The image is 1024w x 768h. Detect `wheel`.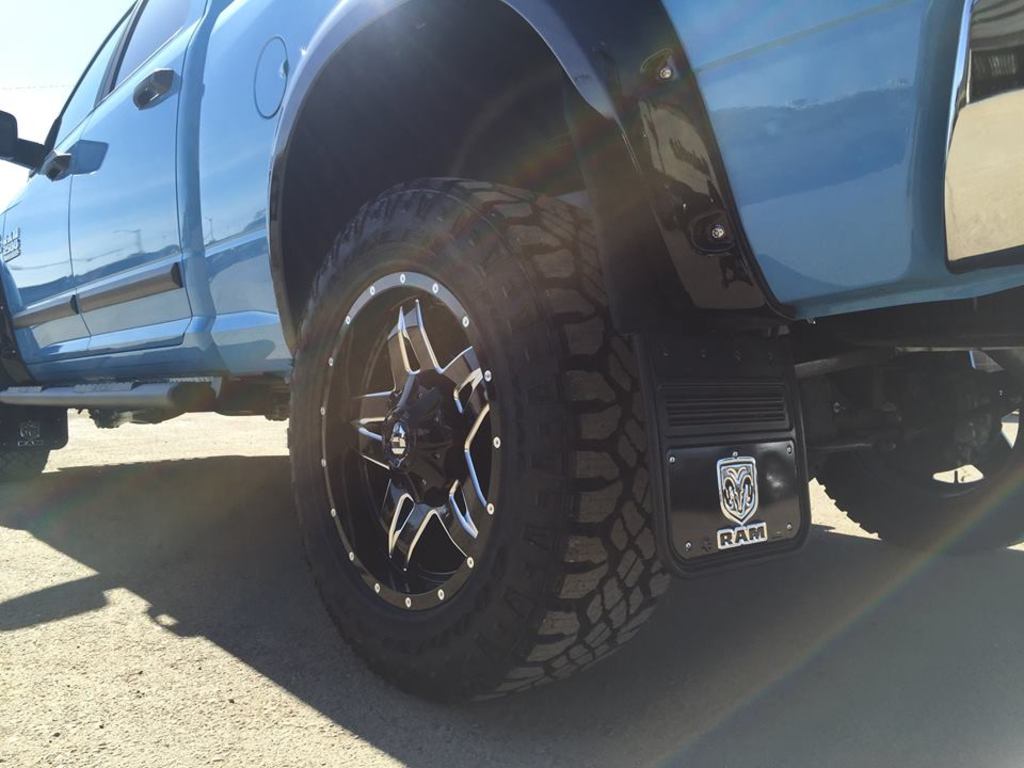
Detection: x1=0 y1=398 x2=51 y2=489.
